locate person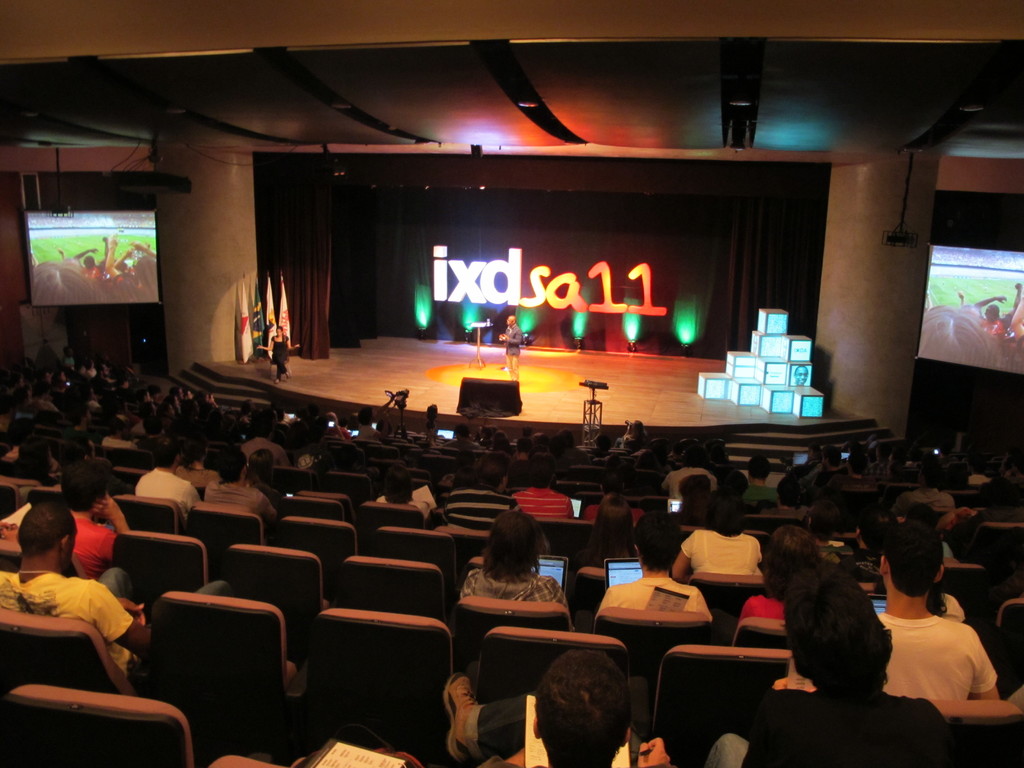
bbox=[204, 440, 278, 539]
